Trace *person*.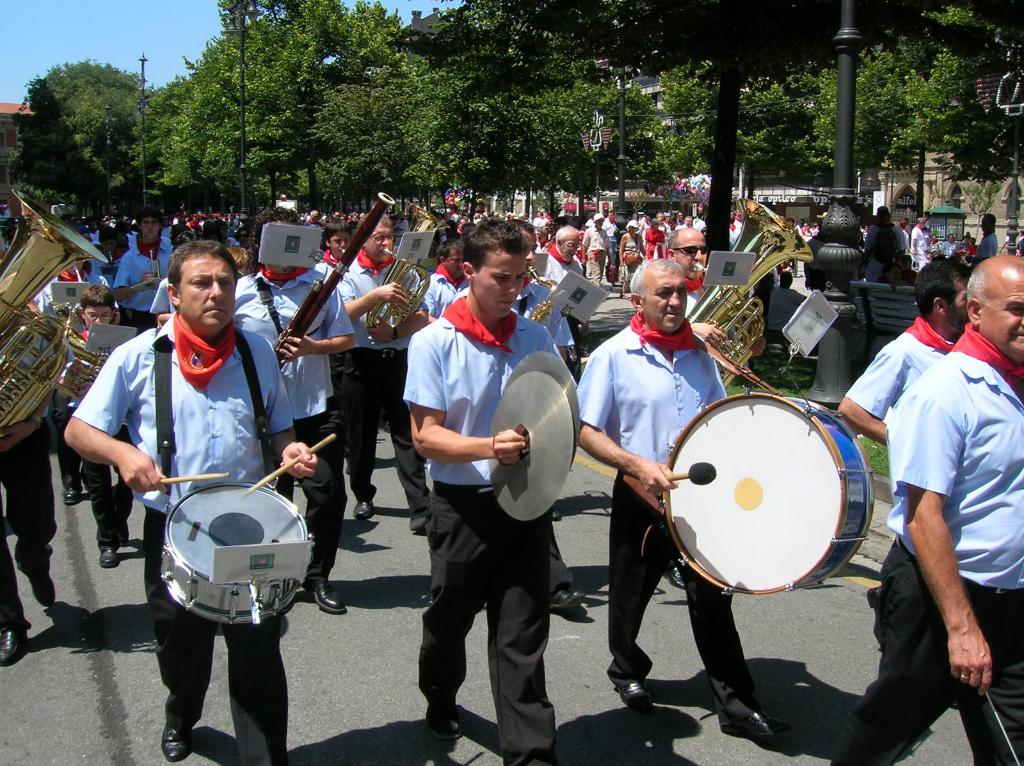
Traced to Rect(406, 213, 568, 765).
